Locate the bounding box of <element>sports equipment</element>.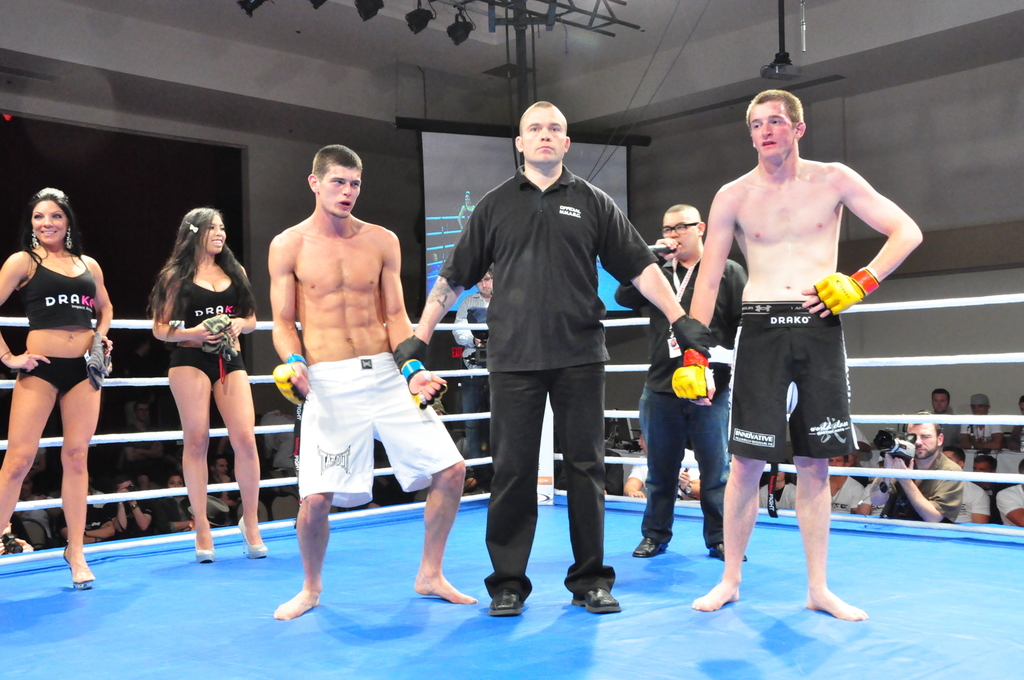
Bounding box: x1=809 y1=264 x2=879 y2=321.
